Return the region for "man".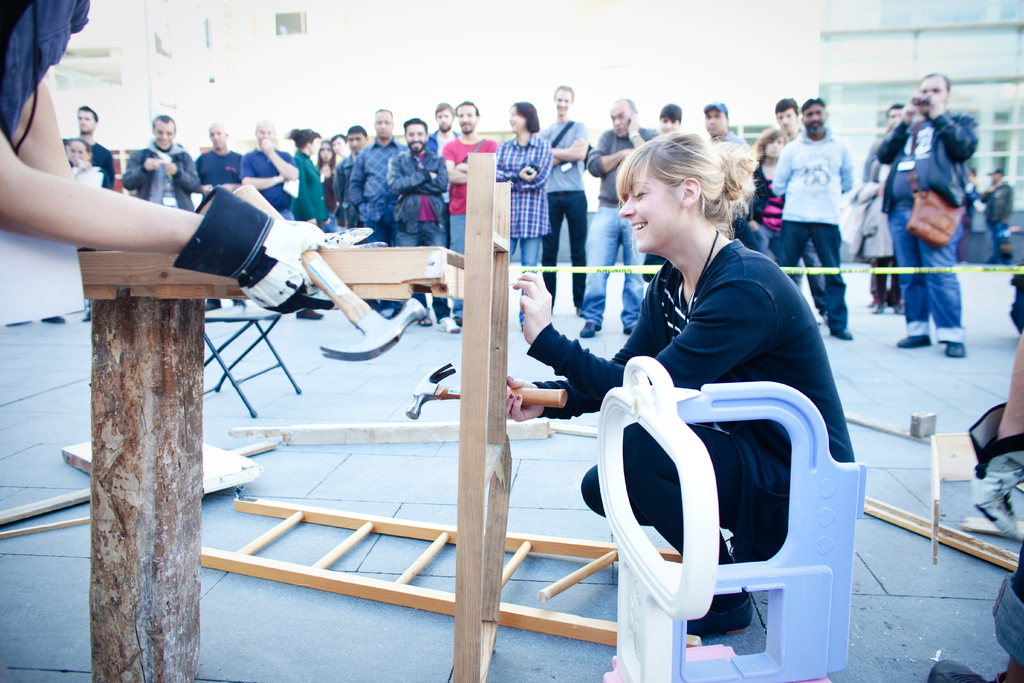
[x1=769, y1=99, x2=829, y2=315].
